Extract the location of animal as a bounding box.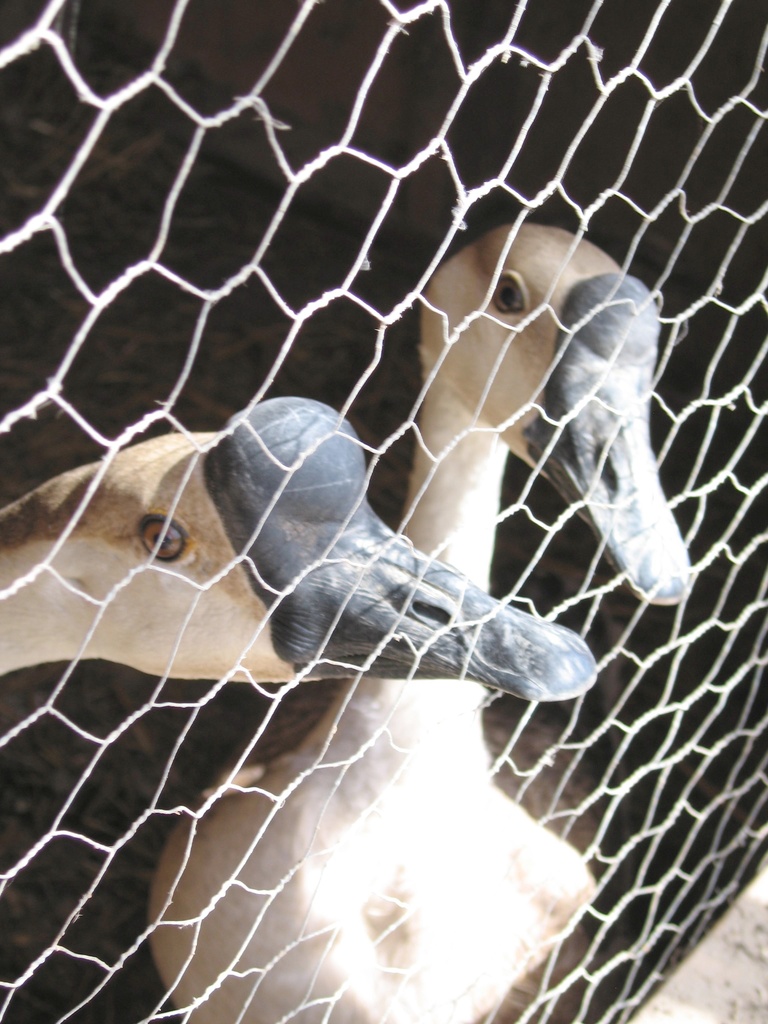
[x1=138, y1=225, x2=694, y2=1023].
